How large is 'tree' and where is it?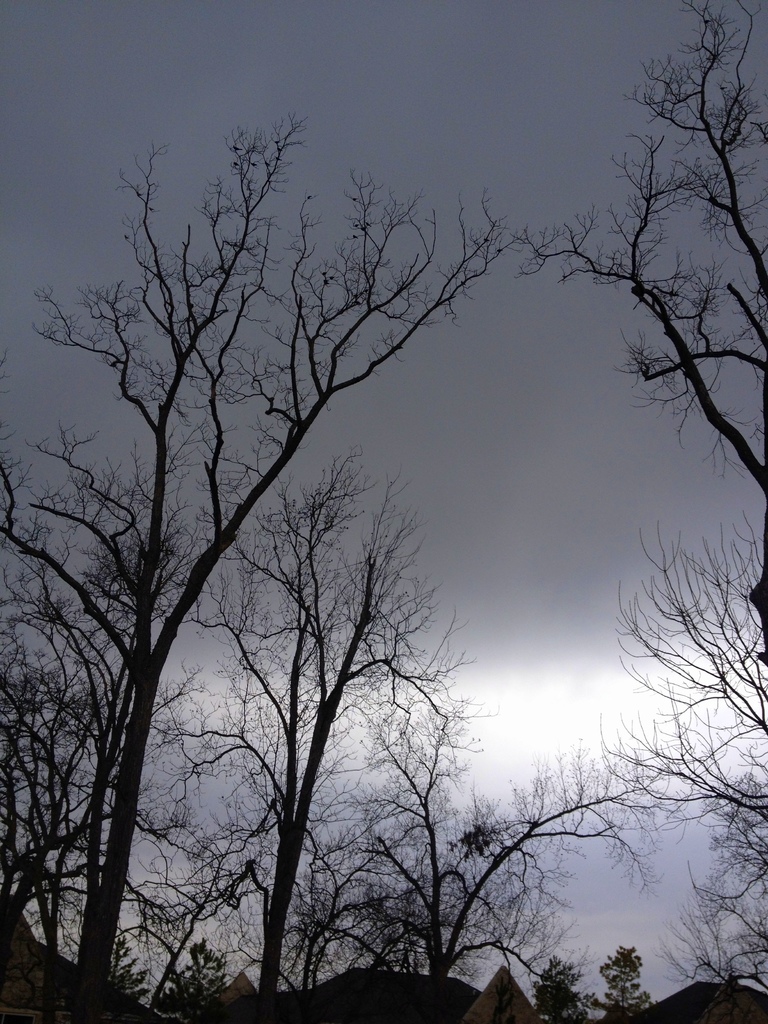
Bounding box: <region>0, 51, 716, 1011</region>.
